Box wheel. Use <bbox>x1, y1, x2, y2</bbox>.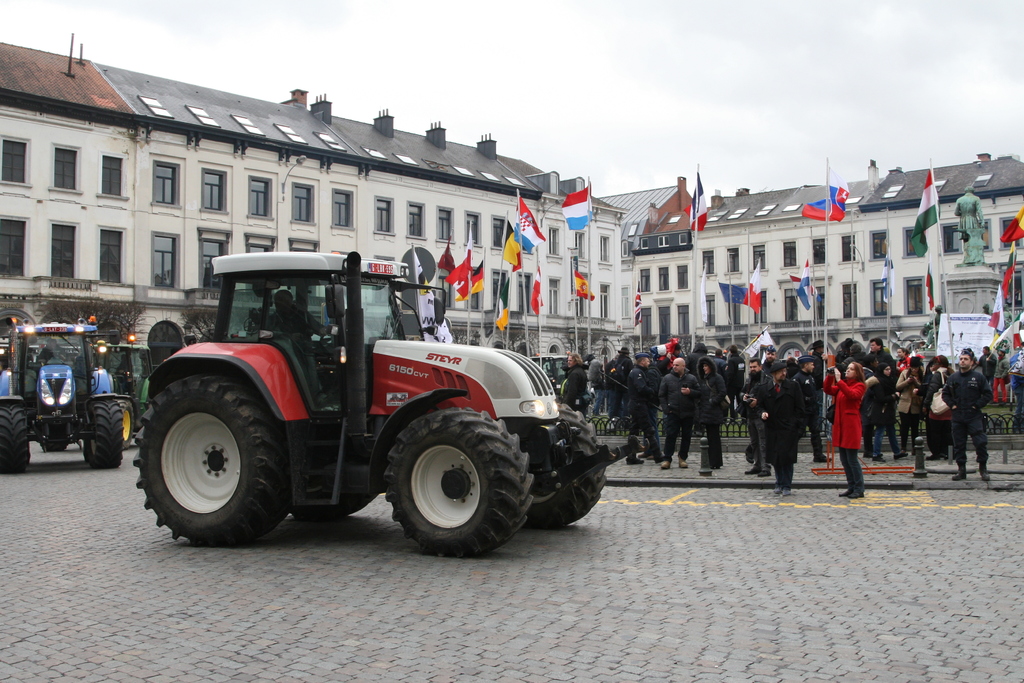
<bbox>90, 398, 124, 470</bbox>.
